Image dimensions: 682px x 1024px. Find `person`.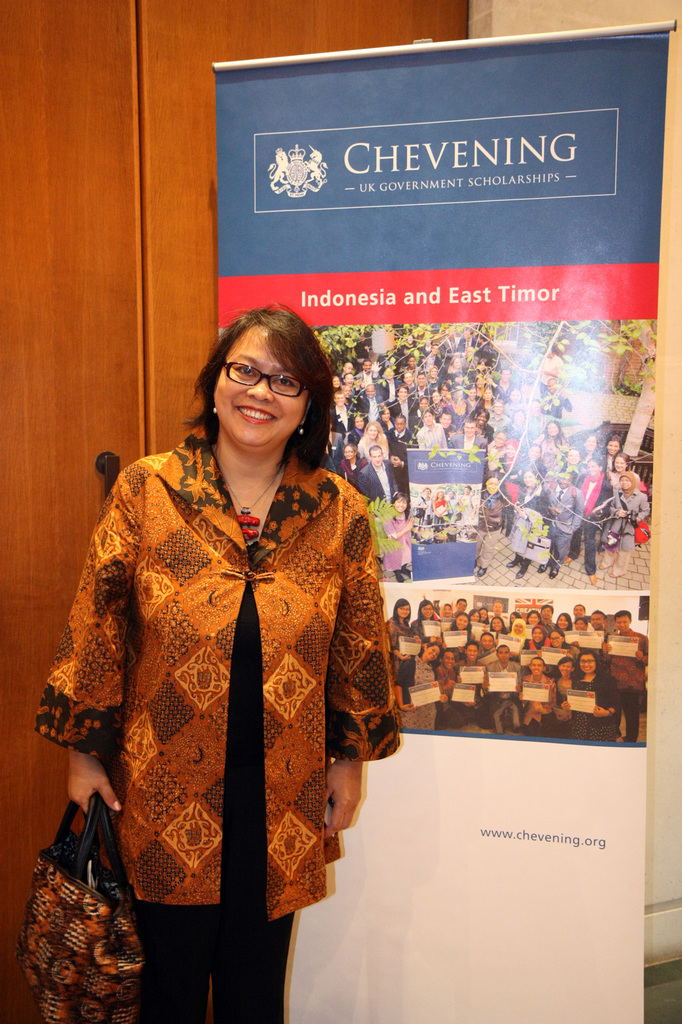
locate(404, 356, 418, 378).
